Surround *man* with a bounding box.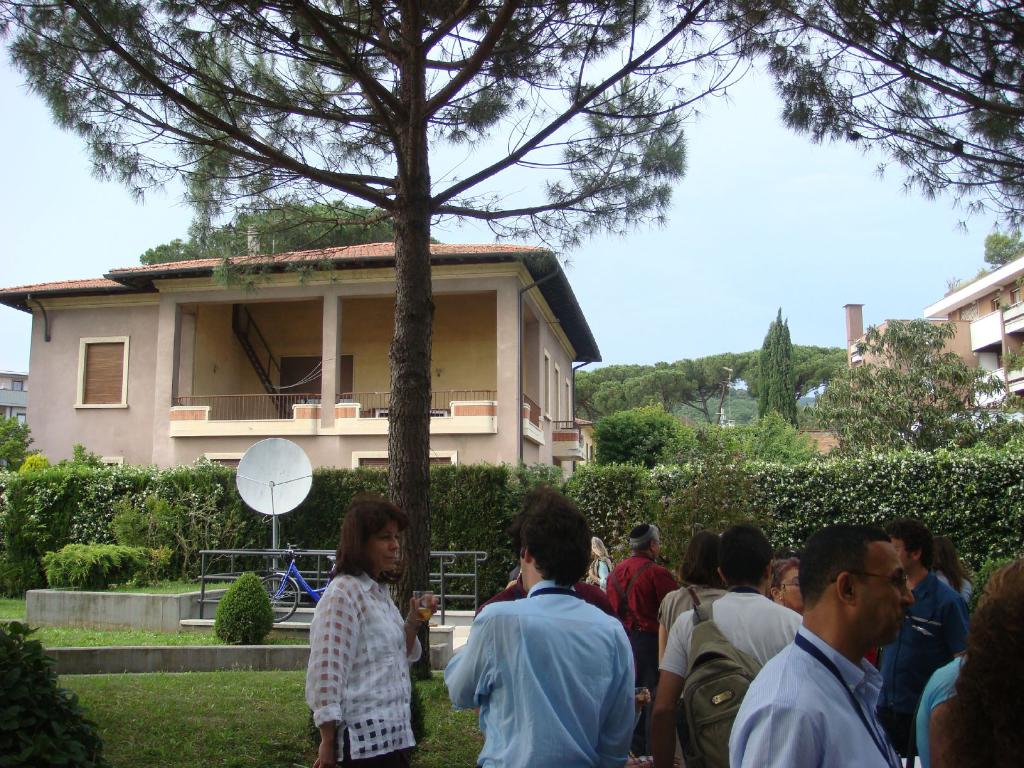
l=641, t=519, r=804, b=767.
